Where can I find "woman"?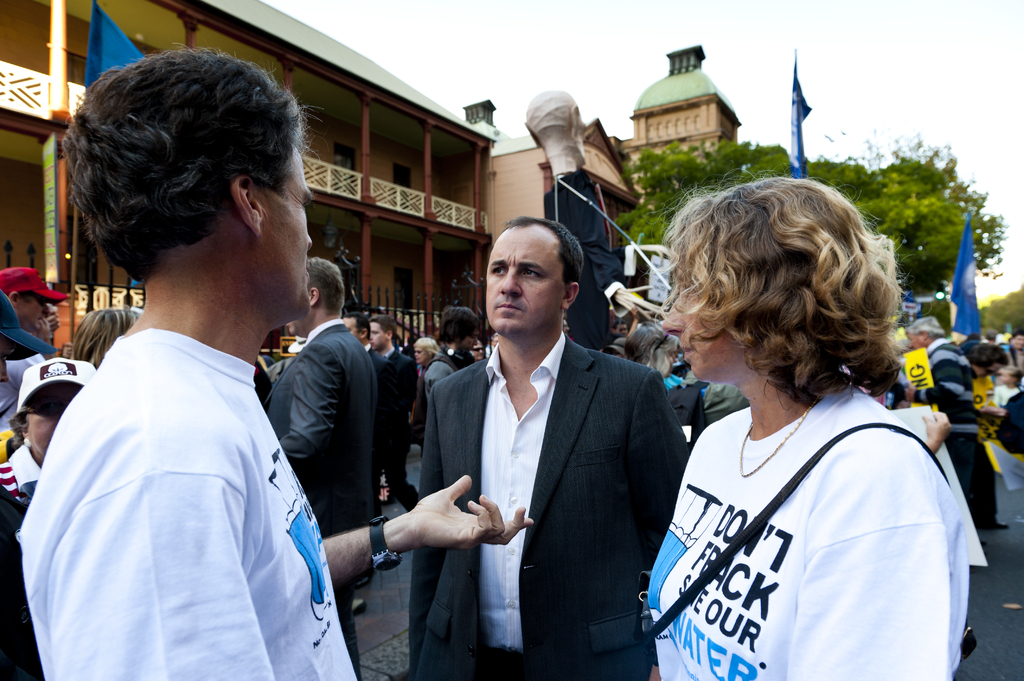
You can find it at bbox(0, 361, 94, 680).
